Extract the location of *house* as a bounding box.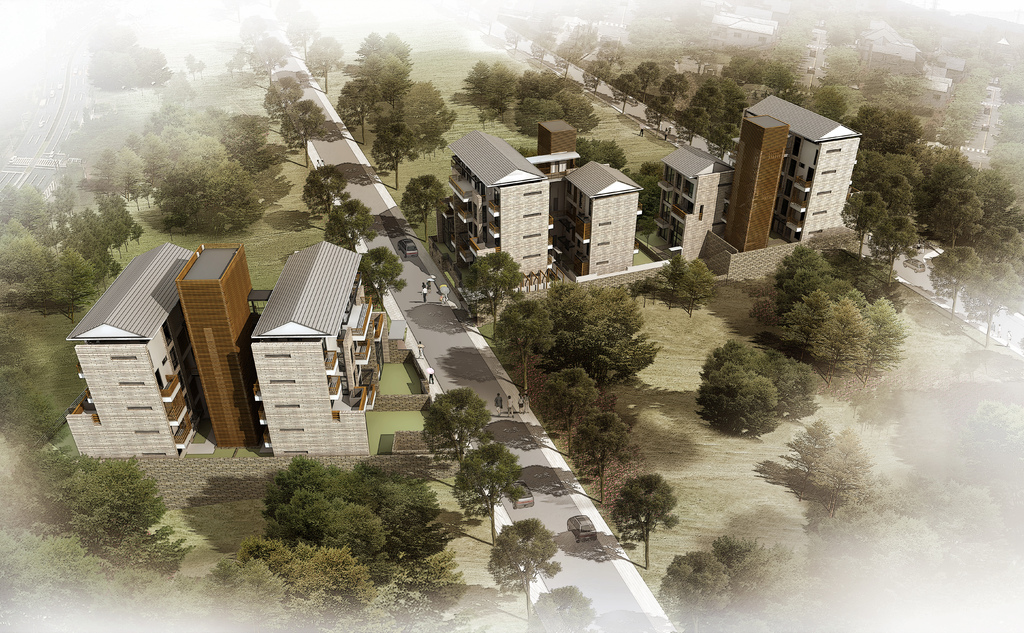
728 96 860 241.
